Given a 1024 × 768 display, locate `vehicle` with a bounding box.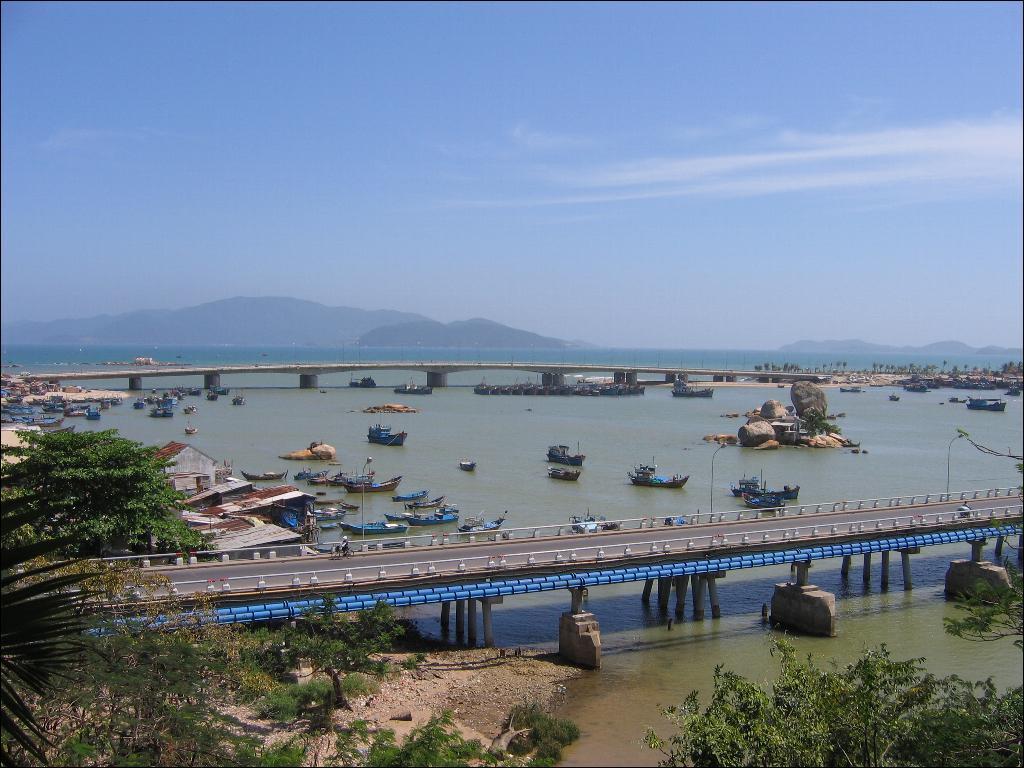
Located: detection(17, 412, 62, 428).
